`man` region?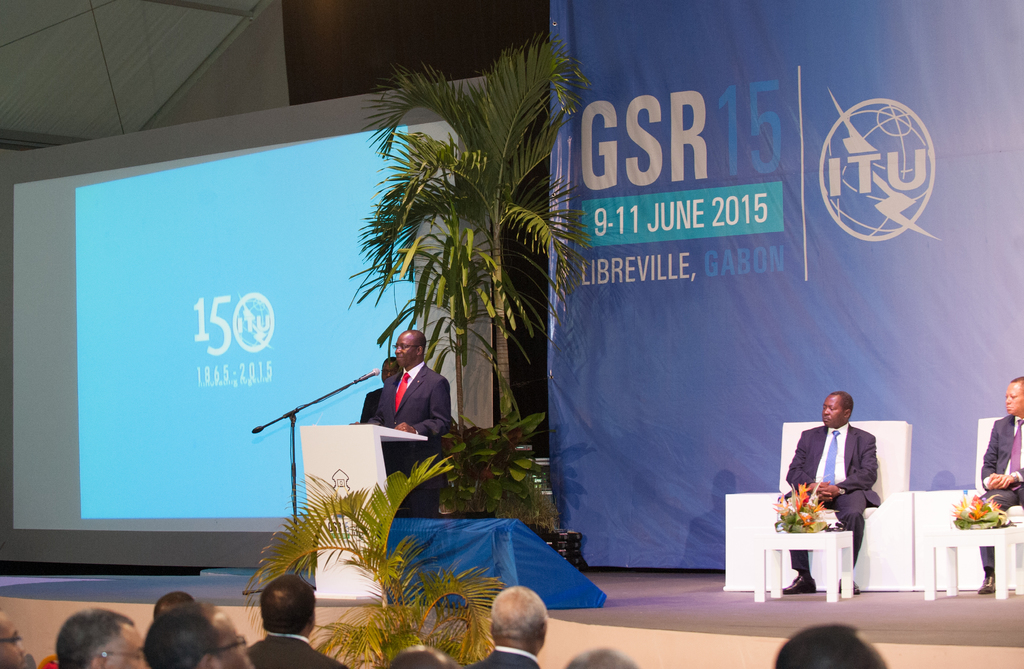
box=[143, 599, 258, 668]
